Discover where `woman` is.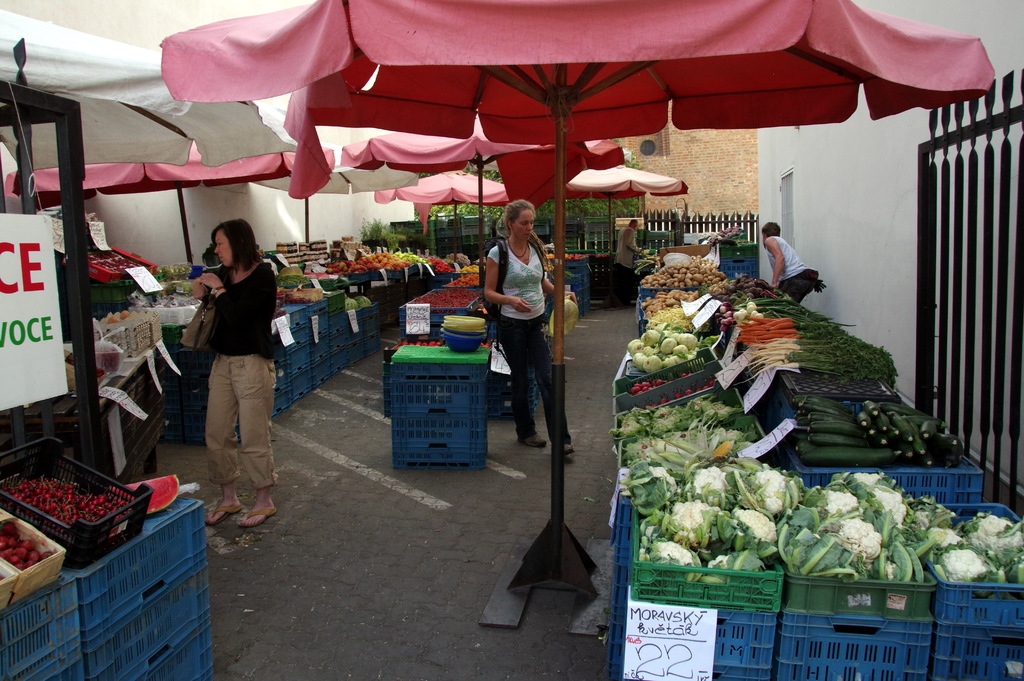
Discovered at [762, 211, 814, 307].
